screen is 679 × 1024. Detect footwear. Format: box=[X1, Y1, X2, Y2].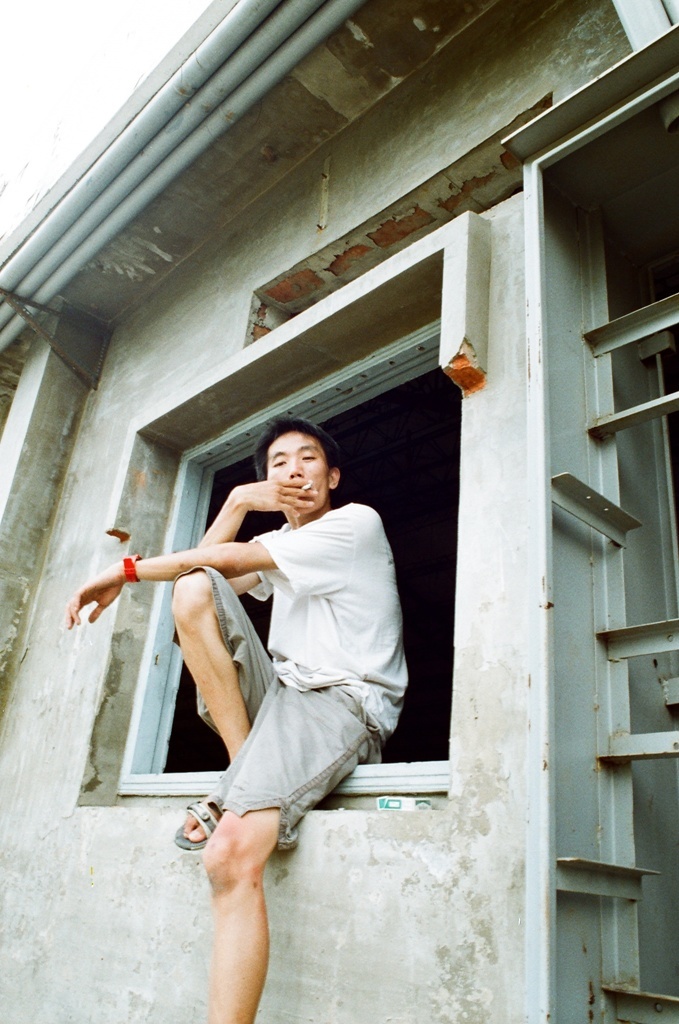
box=[172, 795, 223, 849].
